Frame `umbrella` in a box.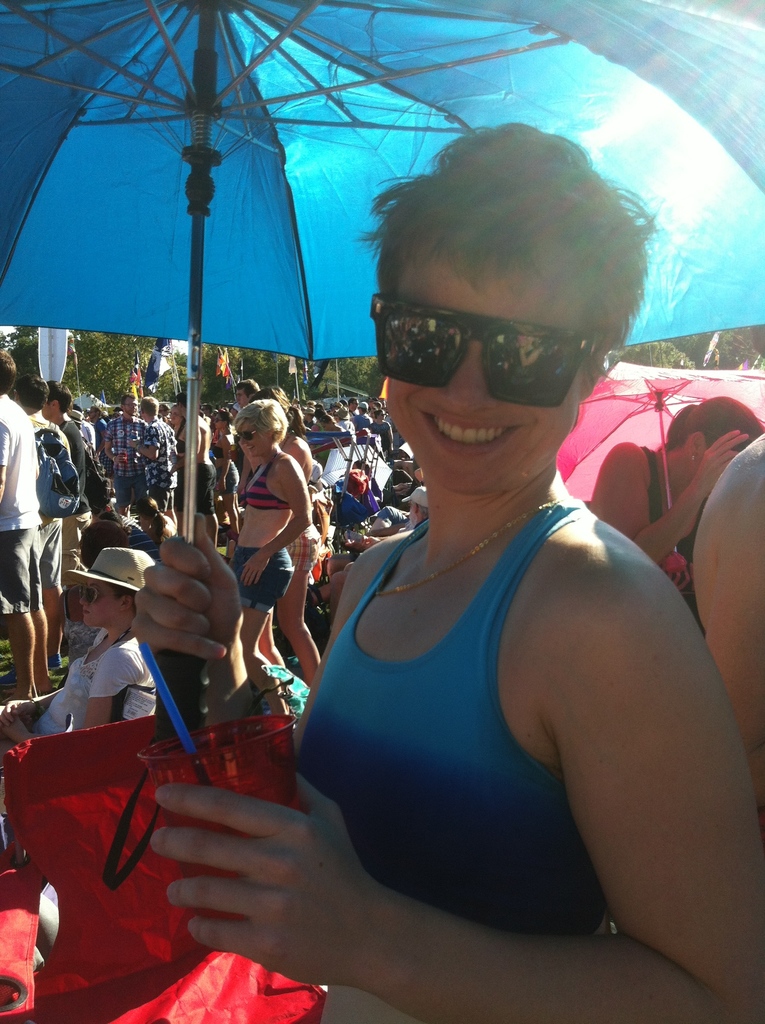
[left=0, top=0, right=764, bottom=884].
